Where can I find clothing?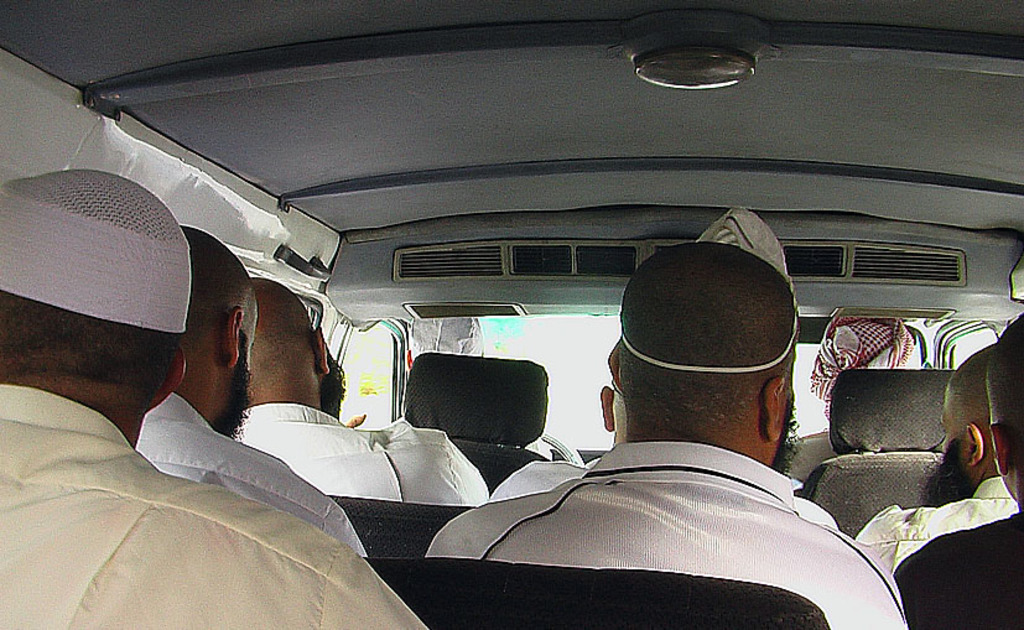
You can find it at detection(425, 441, 910, 629).
